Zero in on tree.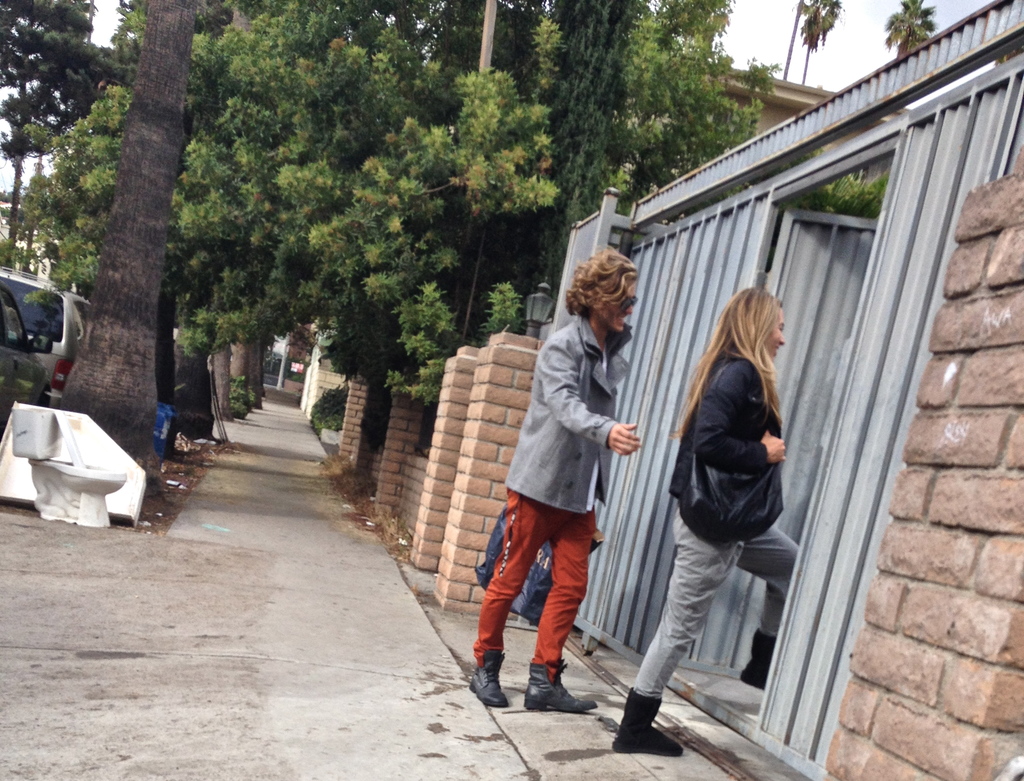
Zeroed in: locate(879, 0, 948, 63).
